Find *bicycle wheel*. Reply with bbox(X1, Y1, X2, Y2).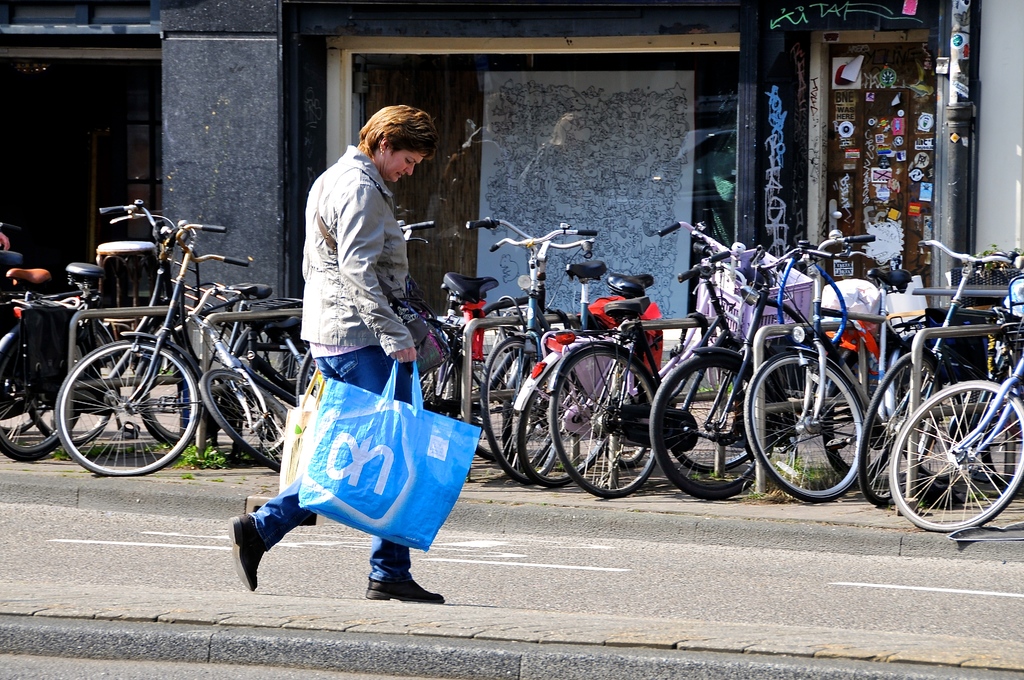
bbox(604, 441, 652, 467).
